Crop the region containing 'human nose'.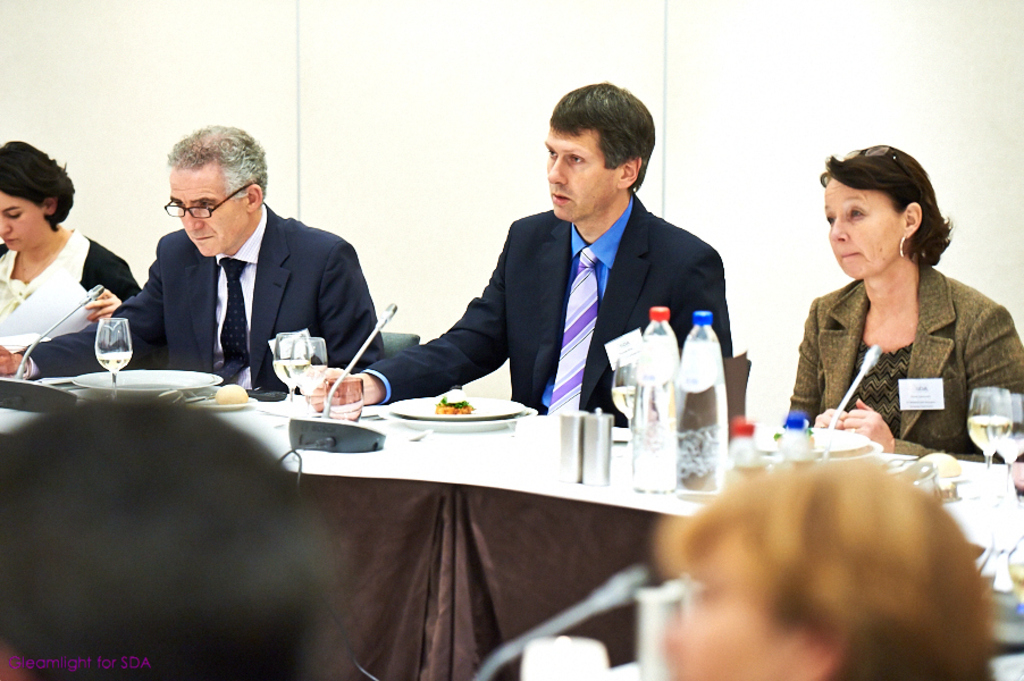
Crop region: 0 218 14 238.
